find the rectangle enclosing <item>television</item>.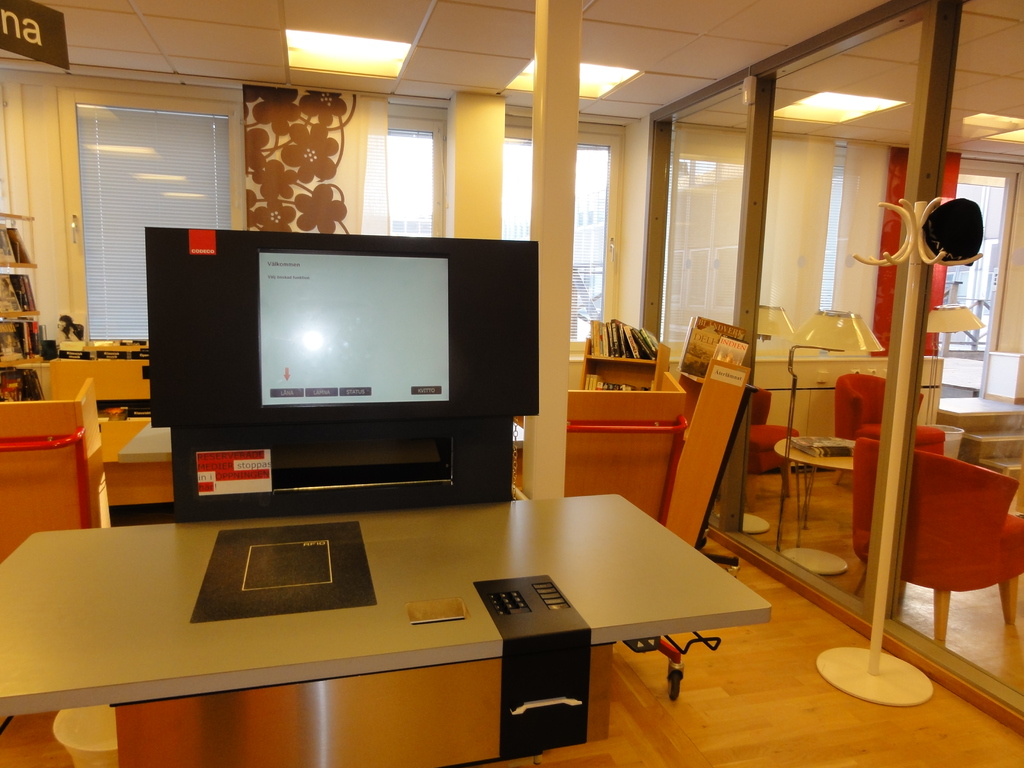
locate(145, 226, 539, 428).
